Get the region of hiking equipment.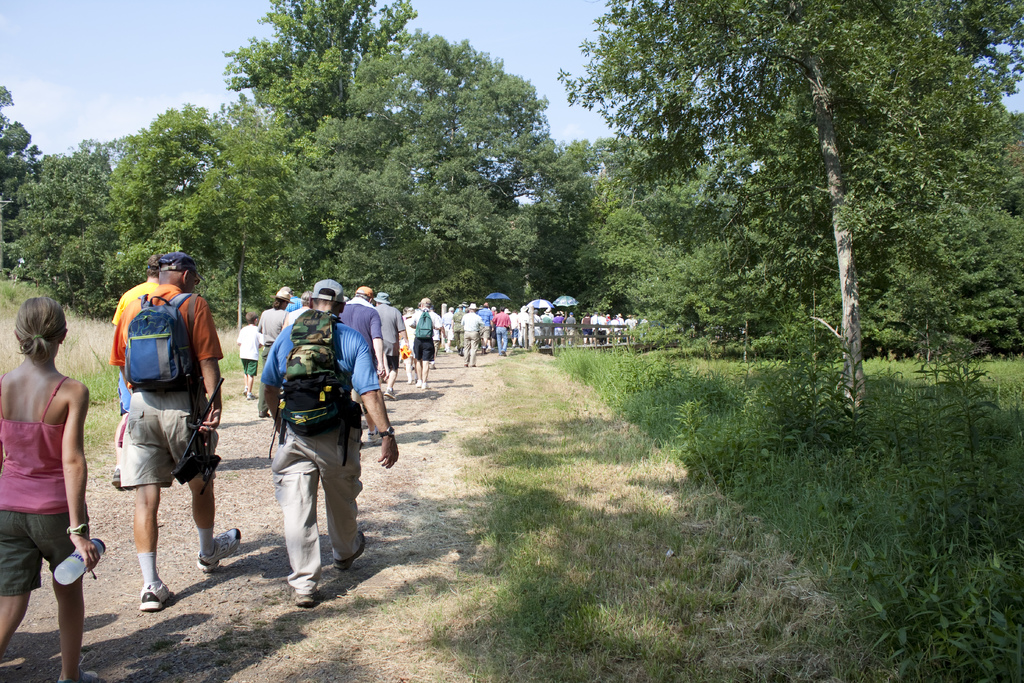
x1=290, y1=589, x2=321, y2=608.
